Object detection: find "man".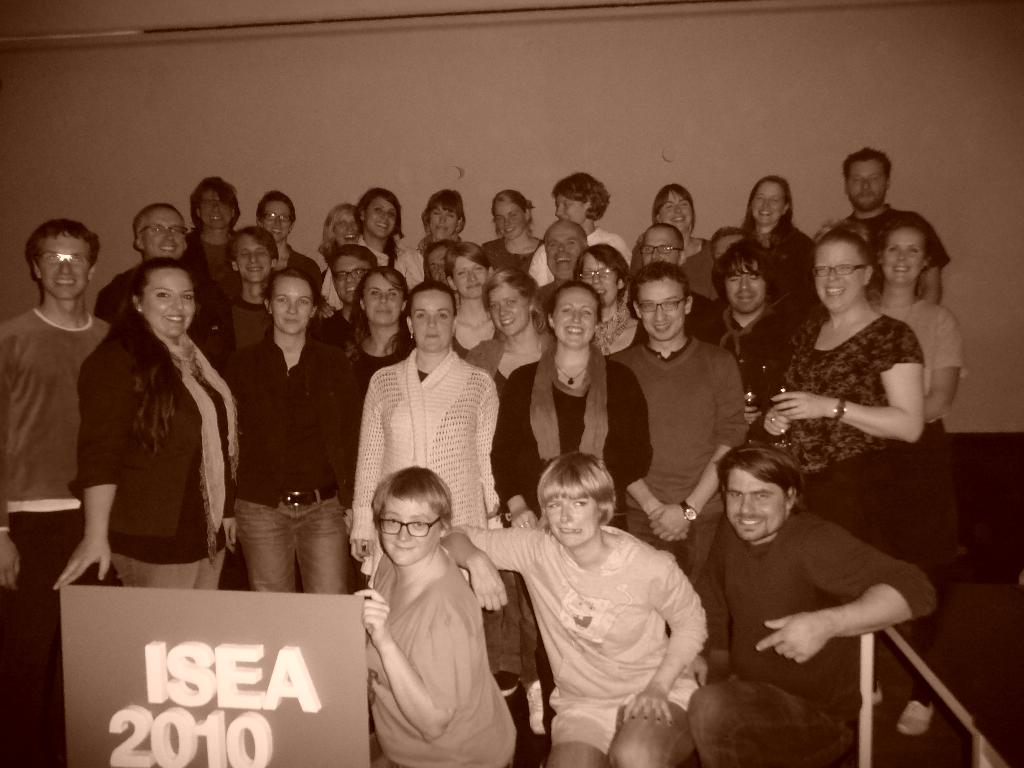
pyautogui.locateOnScreen(308, 239, 381, 360).
